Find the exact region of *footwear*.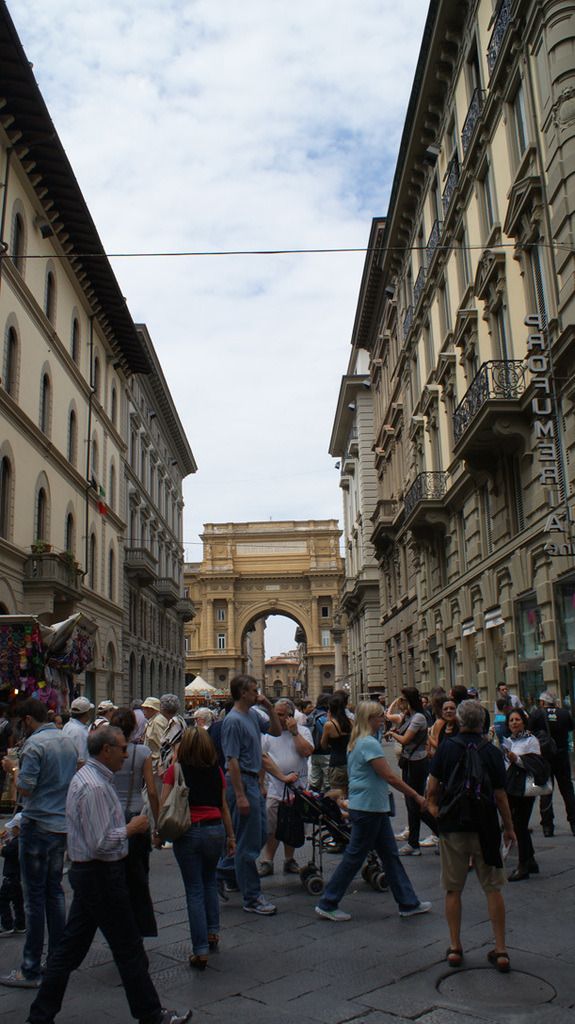
Exact region: {"x1": 442, "y1": 947, "x2": 467, "y2": 966}.
